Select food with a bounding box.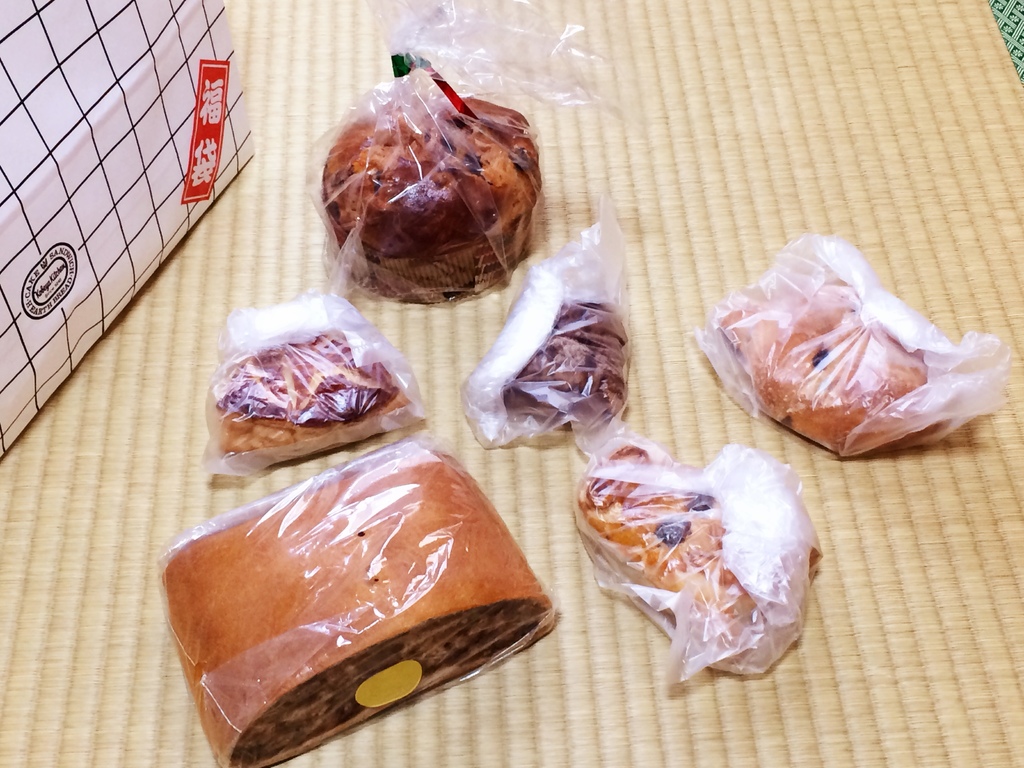
(left=499, top=299, right=630, bottom=426).
